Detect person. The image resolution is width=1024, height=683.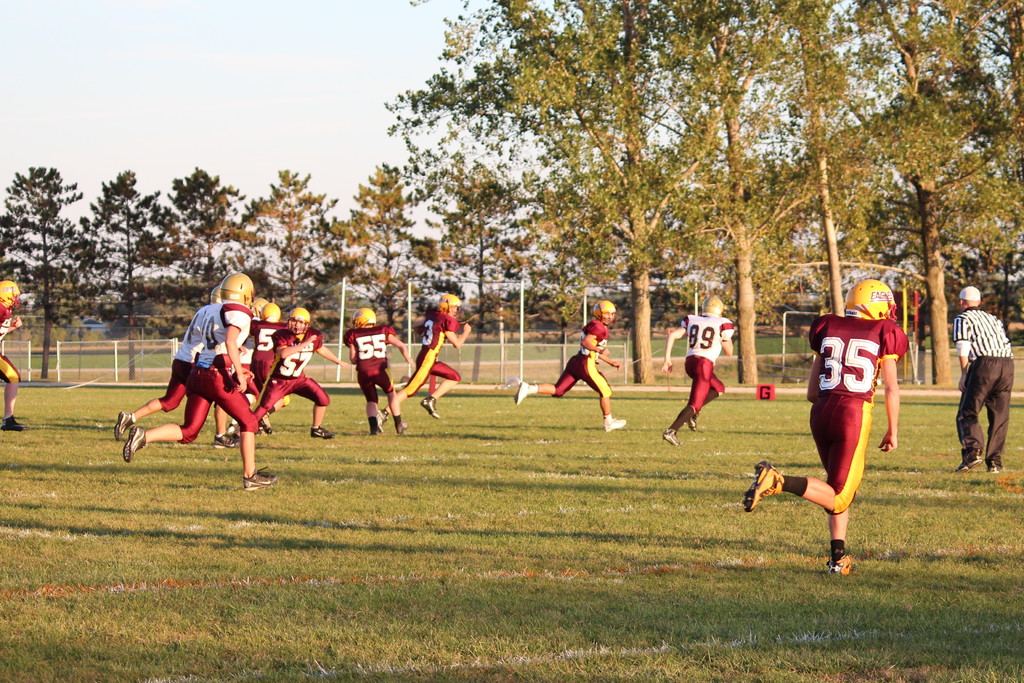
bbox(745, 278, 906, 578).
